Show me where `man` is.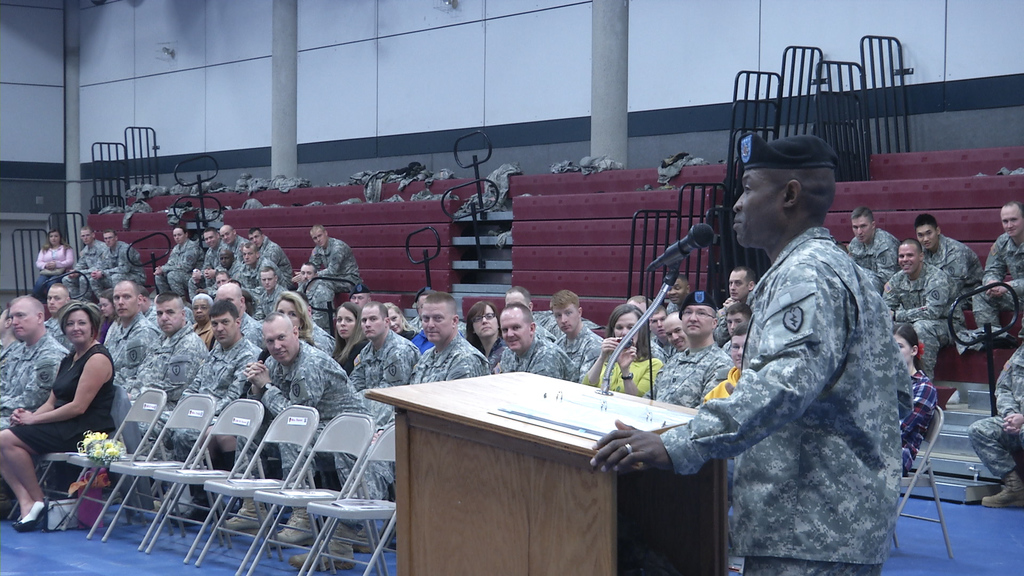
`man` is at (0,303,63,440).
